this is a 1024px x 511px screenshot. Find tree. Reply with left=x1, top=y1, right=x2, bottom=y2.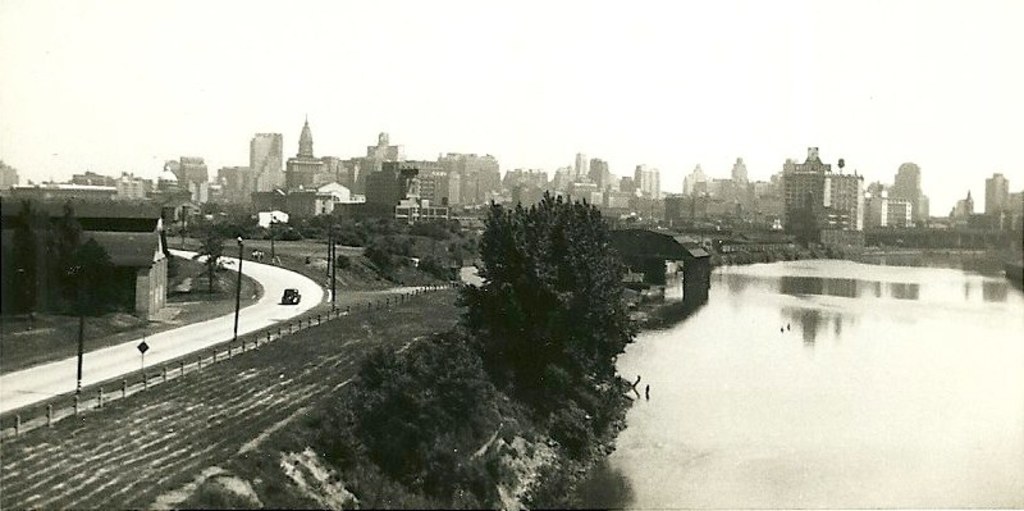
left=0, top=191, right=131, bottom=312.
